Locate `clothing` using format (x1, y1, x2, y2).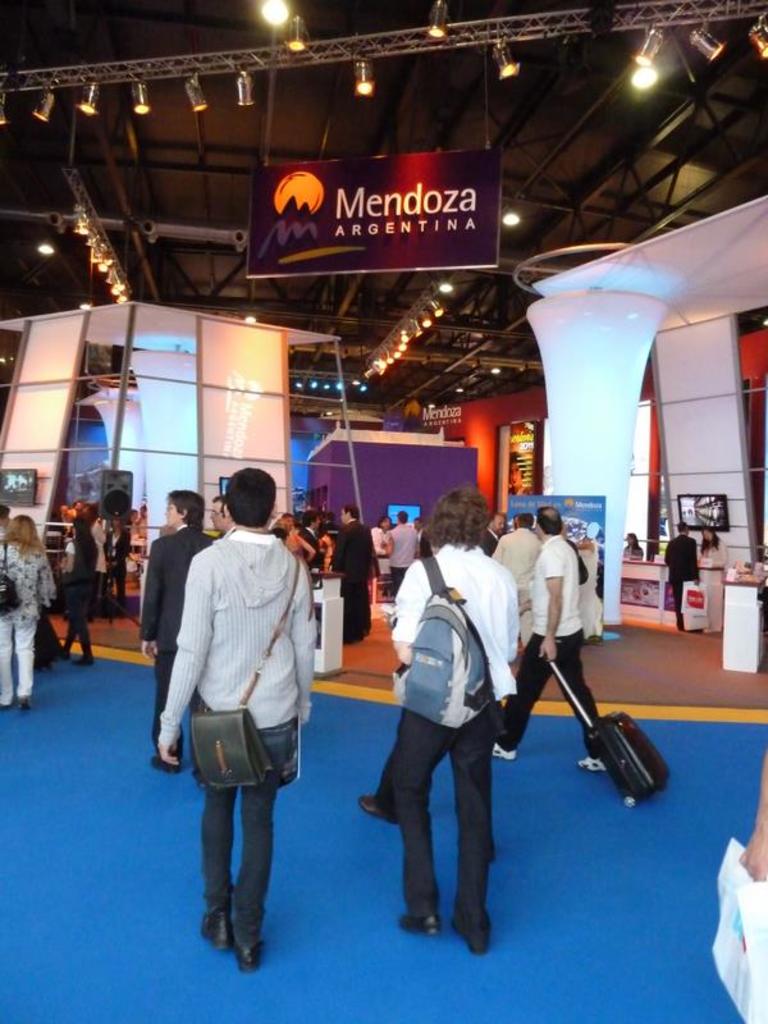
(332, 517, 372, 640).
